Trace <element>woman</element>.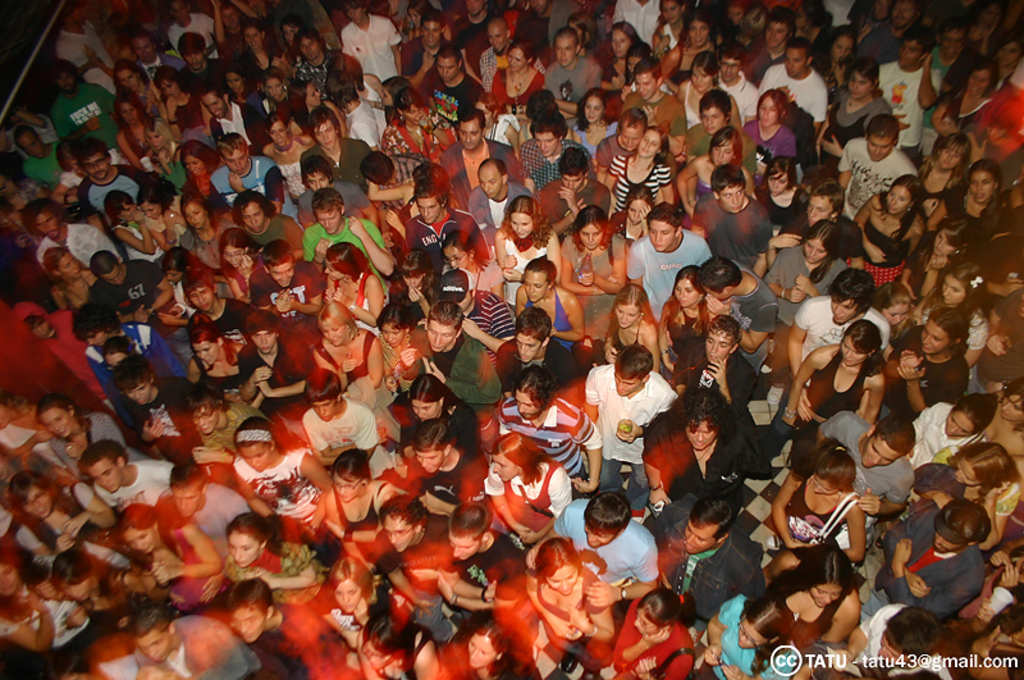
Traced to pyautogui.locateOnScreen(758, 321, 884, 471).
